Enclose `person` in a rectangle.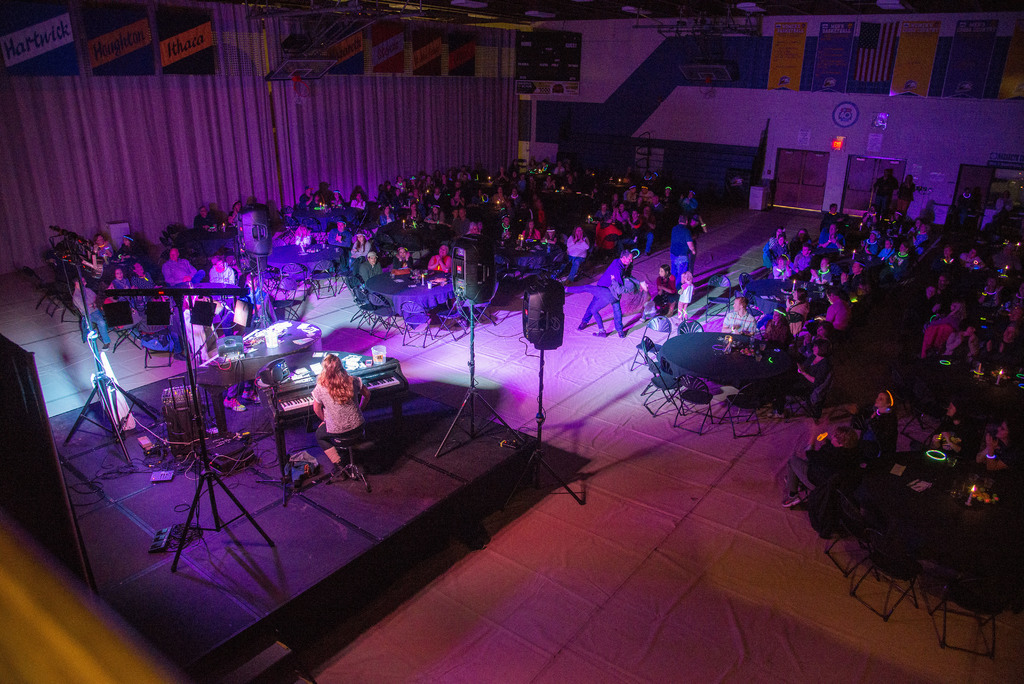
bbox=(453, 206, 470, 233).
